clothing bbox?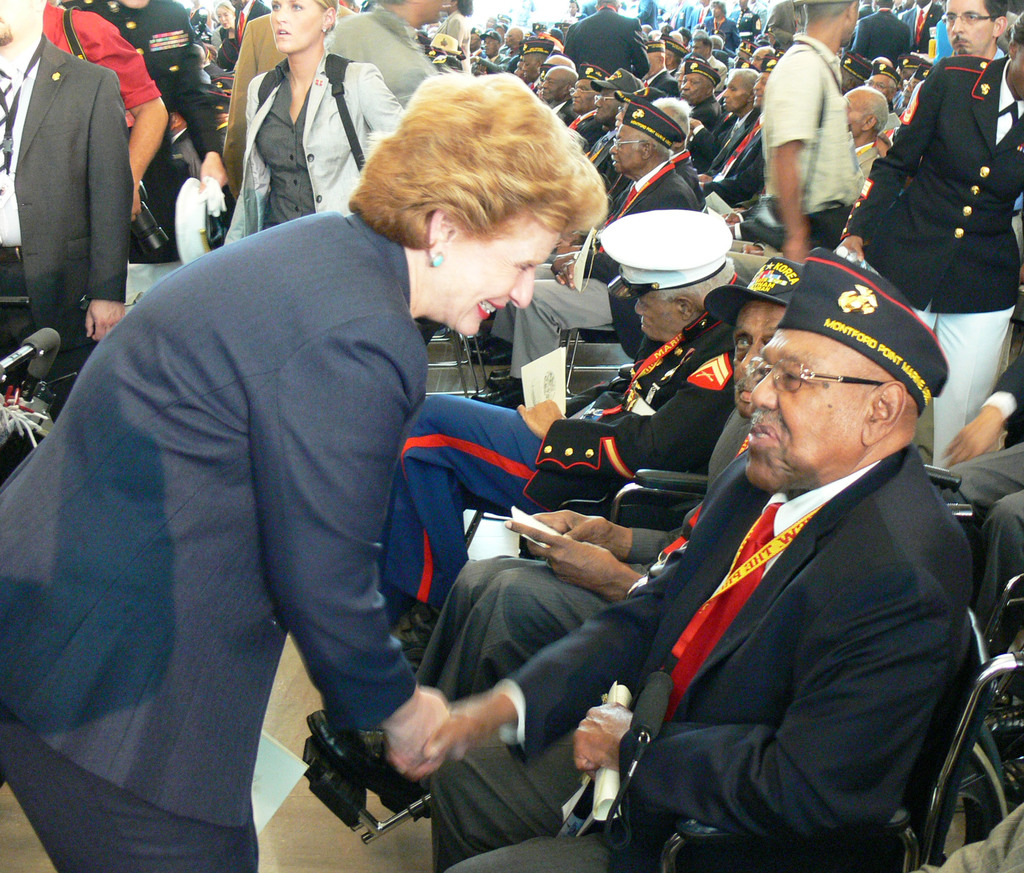
BBox(847, 55, 1023, 471)
